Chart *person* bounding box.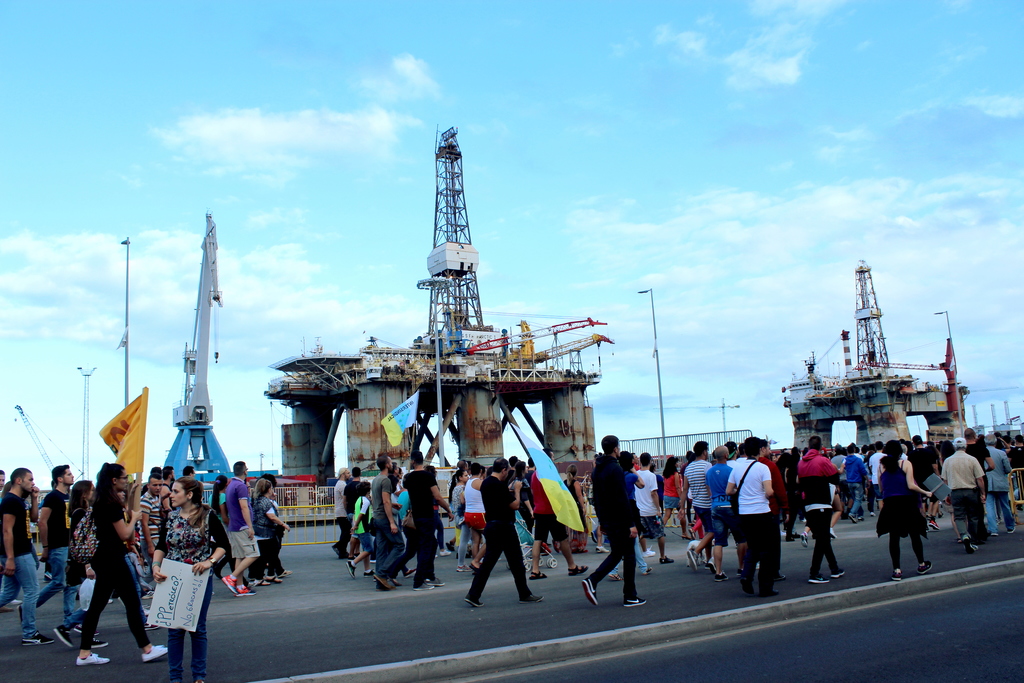
Charted: (204, 468, 231, 542).
